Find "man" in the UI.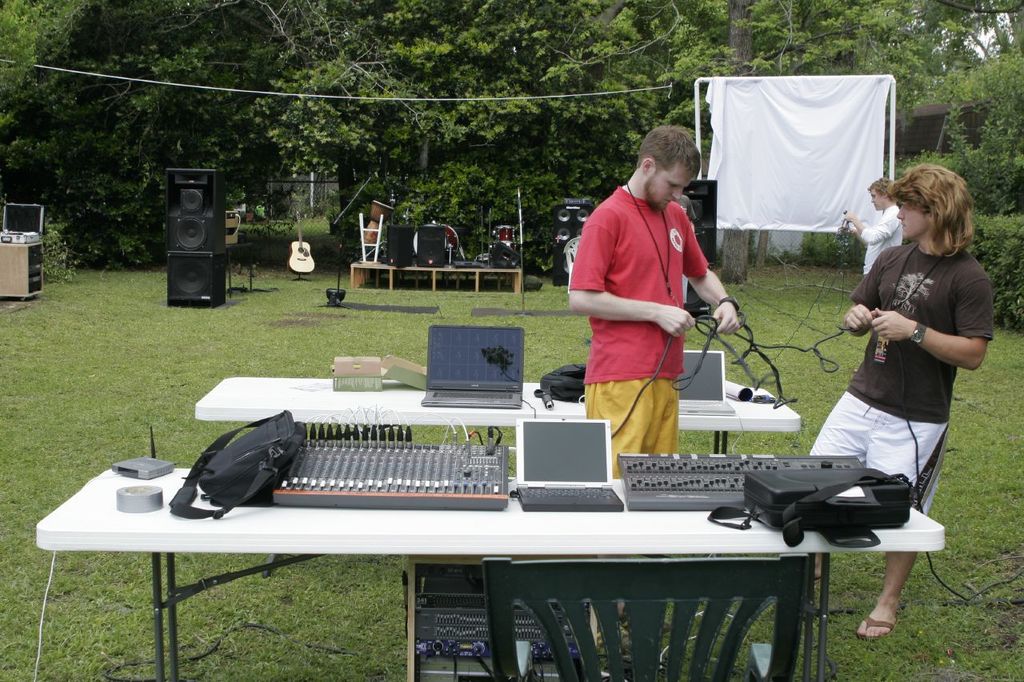
UI element at locate(805, 164, 997, 636).
